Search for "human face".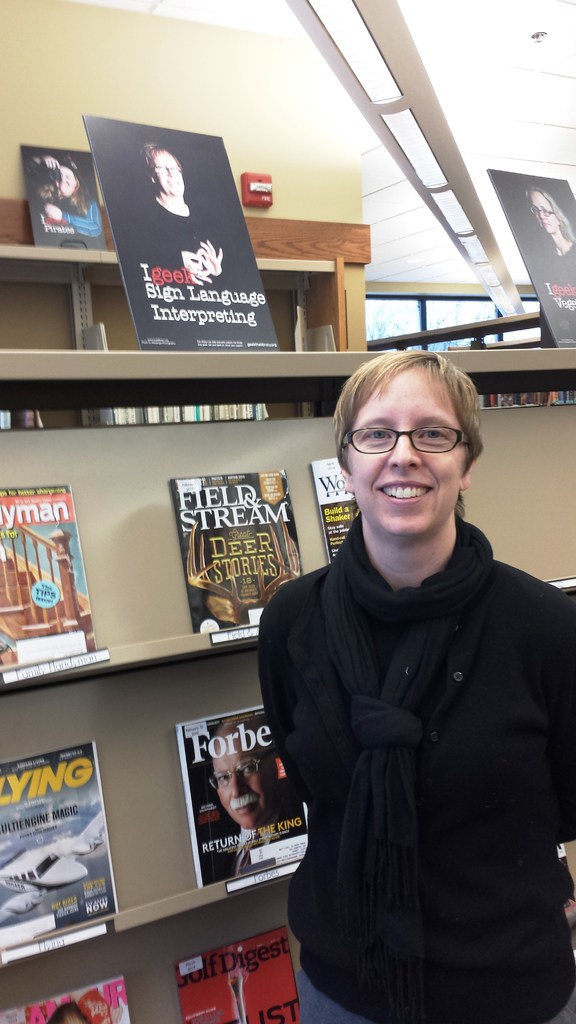
Found at detection(151, 147, 182, 196).
